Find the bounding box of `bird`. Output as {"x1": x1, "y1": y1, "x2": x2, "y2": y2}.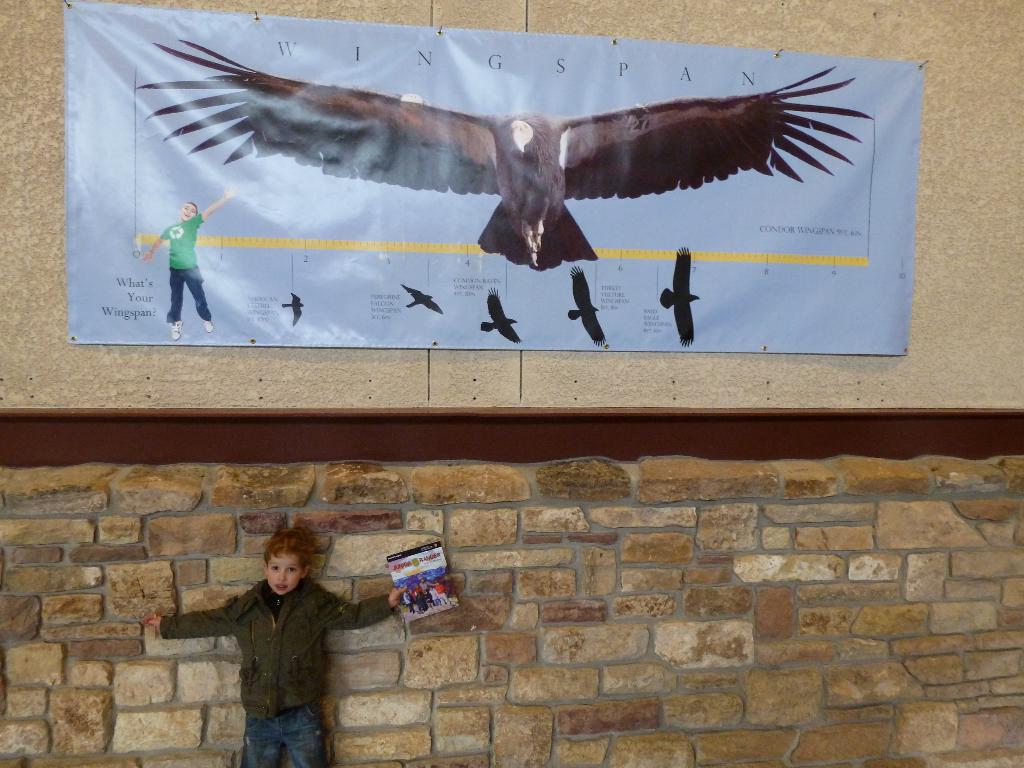
{"x1": 281, "y1": 291, "x2": 307, "y2": 331}.
